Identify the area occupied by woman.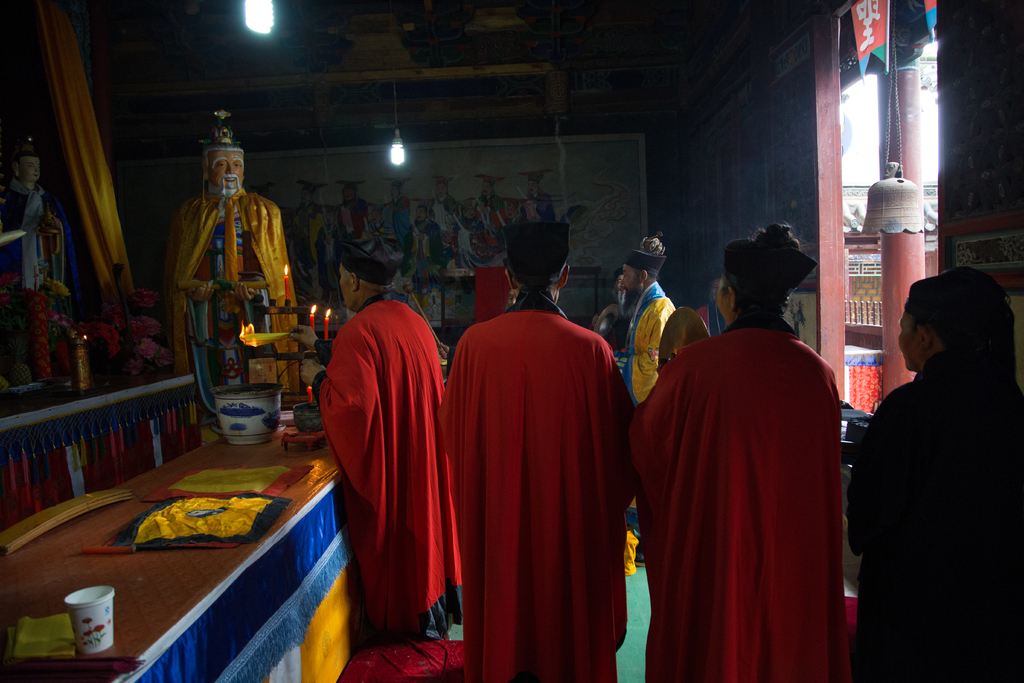
Area: BBox(637, 234, 859, 673).
